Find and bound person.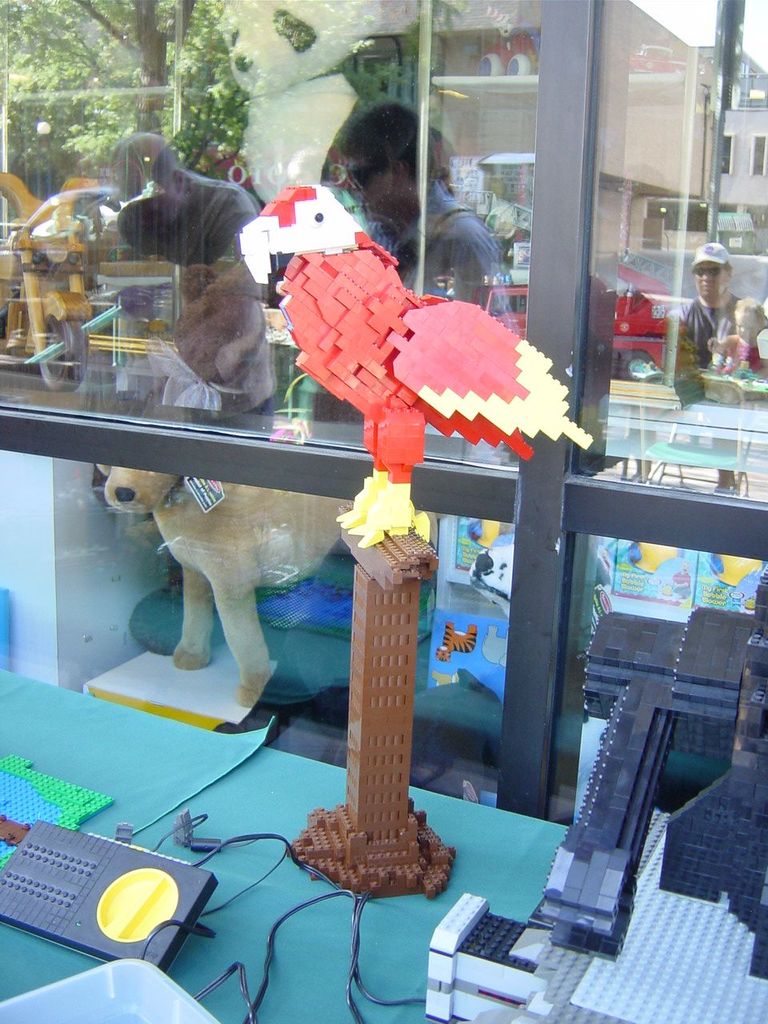
Bound: rect(337, 100, 513, 317).
